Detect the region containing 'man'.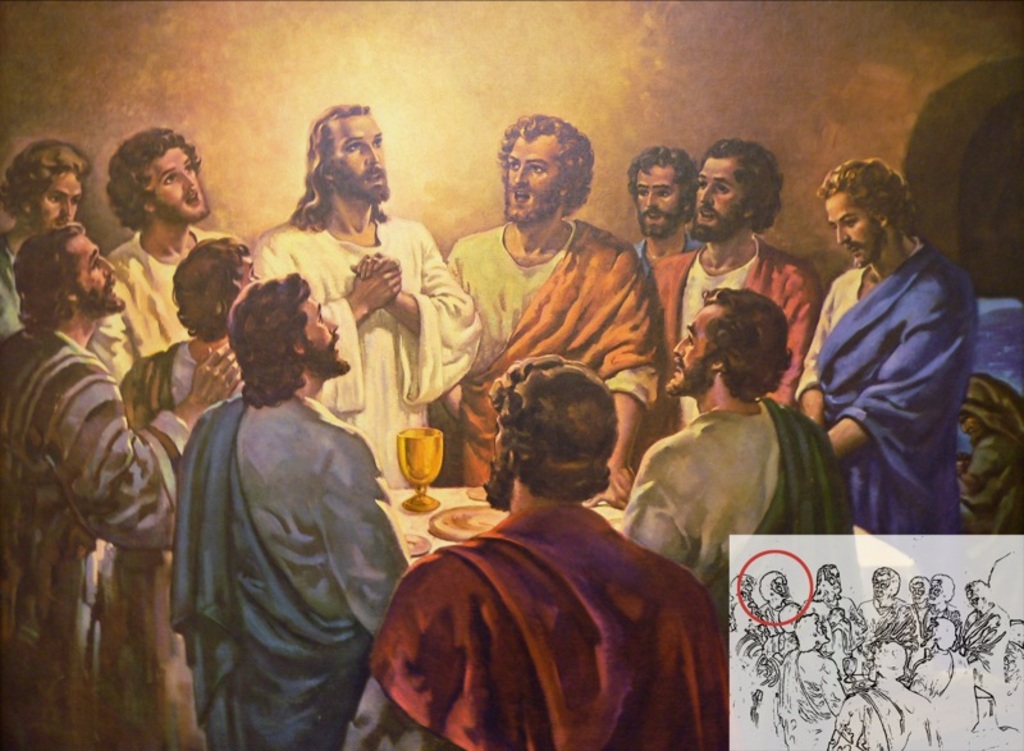
{"x1": 86, "y1": 226, "x2": 278, "y2": 750}.
